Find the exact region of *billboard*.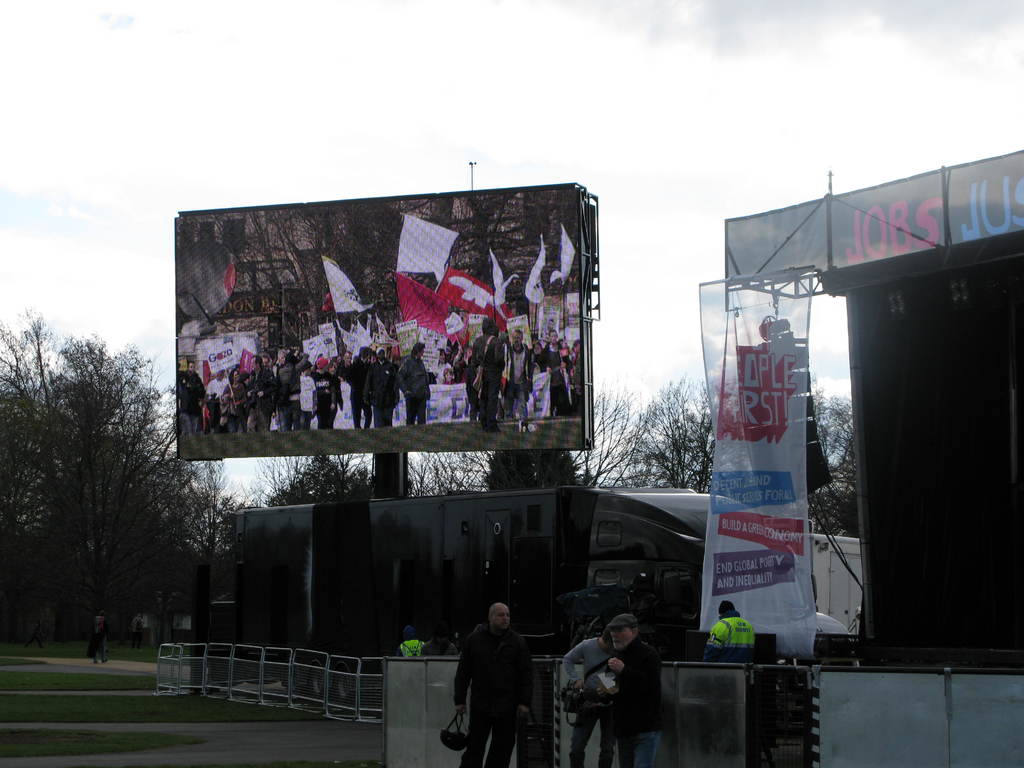
Exact region: 170:182:587:462.
